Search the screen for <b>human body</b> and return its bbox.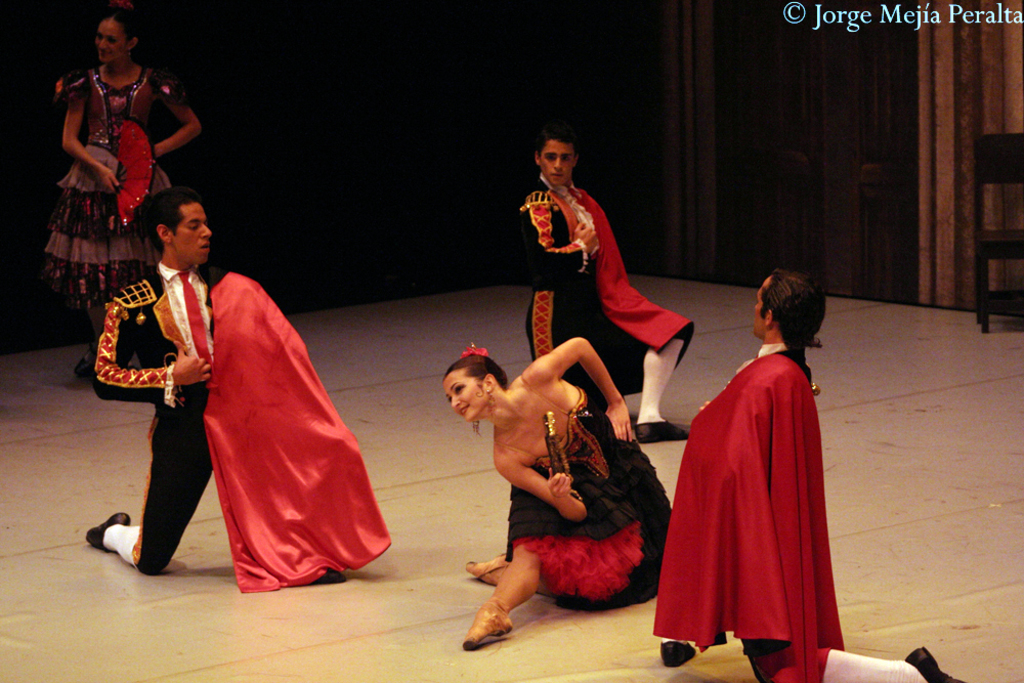
Found: box=[656, 341, 966, 682].
